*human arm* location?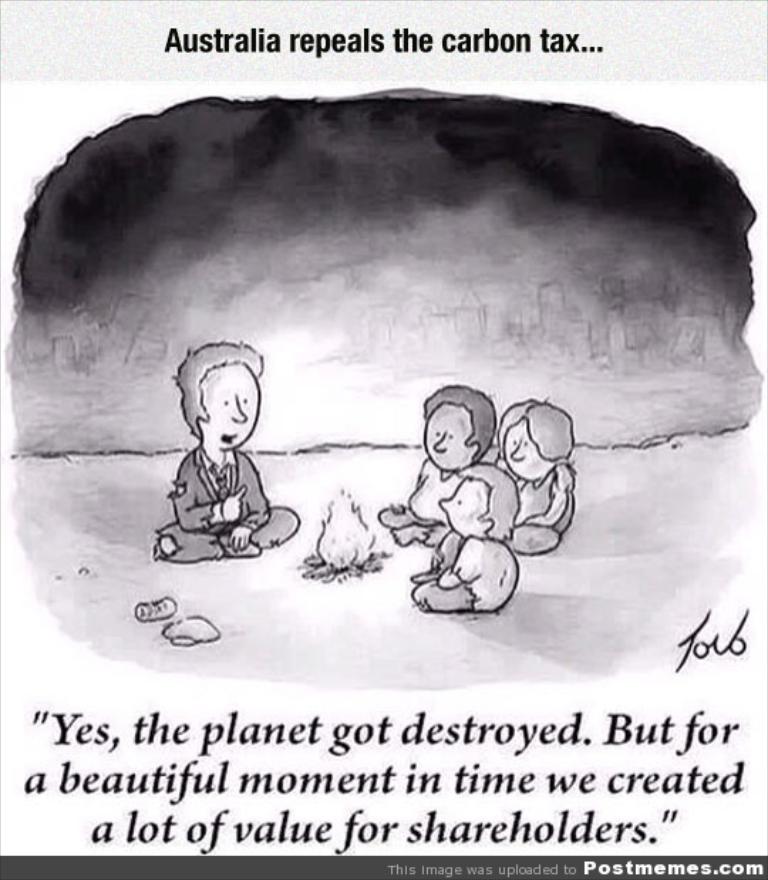
bbox=[380, 505, 418, 540]
